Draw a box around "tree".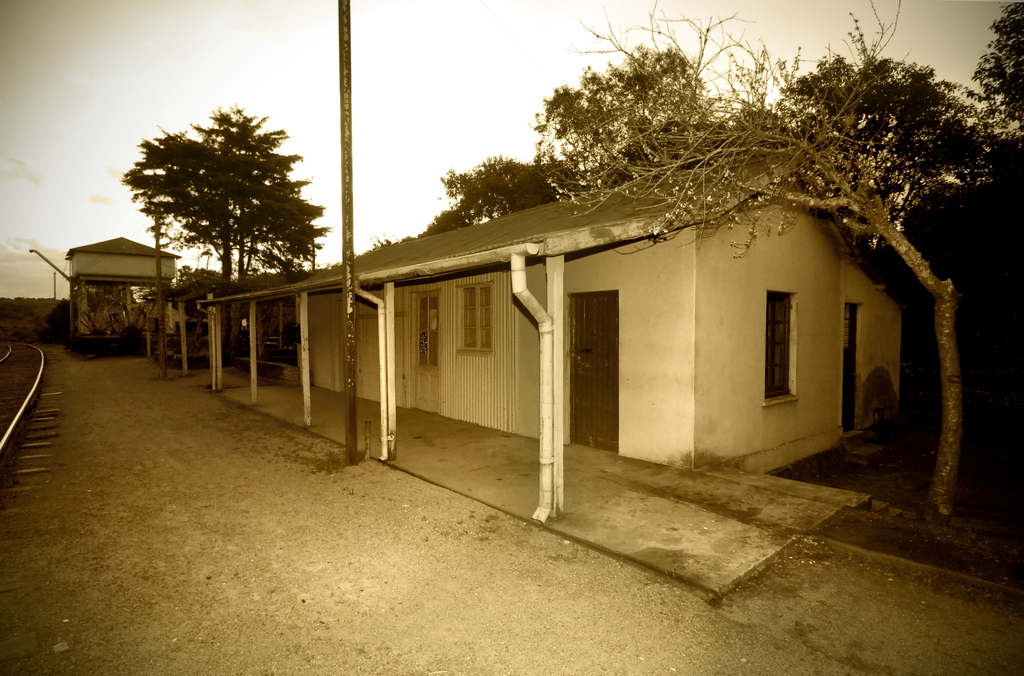
<region>536, 0, 965, 511</region>.
